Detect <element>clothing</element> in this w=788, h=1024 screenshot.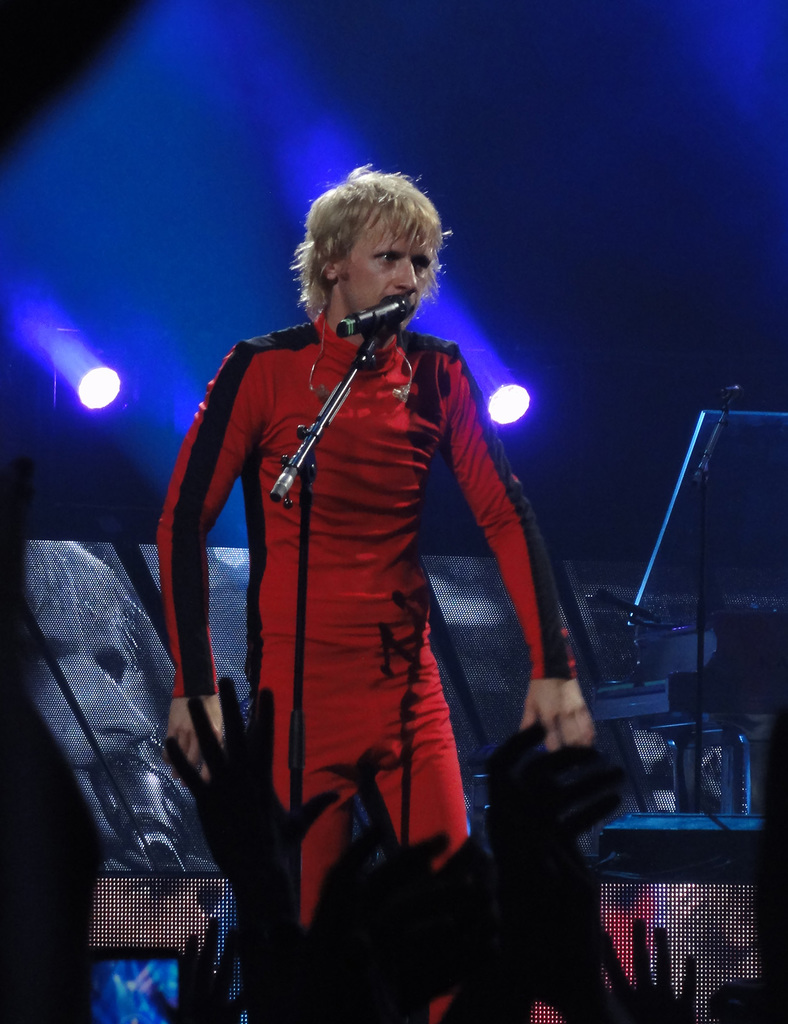
Detection: box(160, 273, 548, 909).
